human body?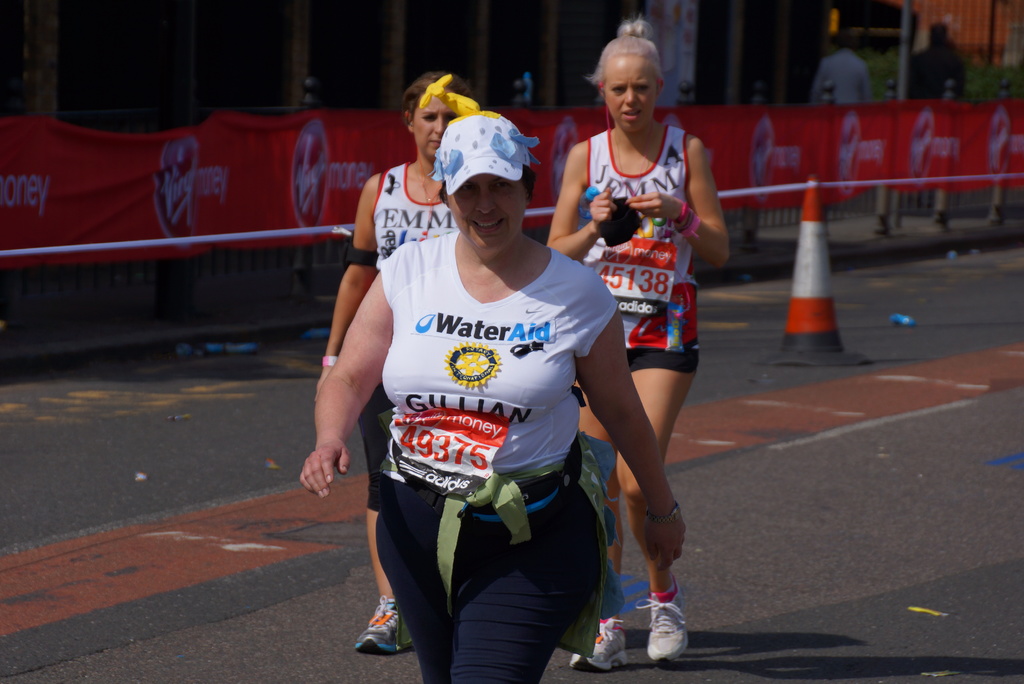
BBox(320, 65, 479, 652)
